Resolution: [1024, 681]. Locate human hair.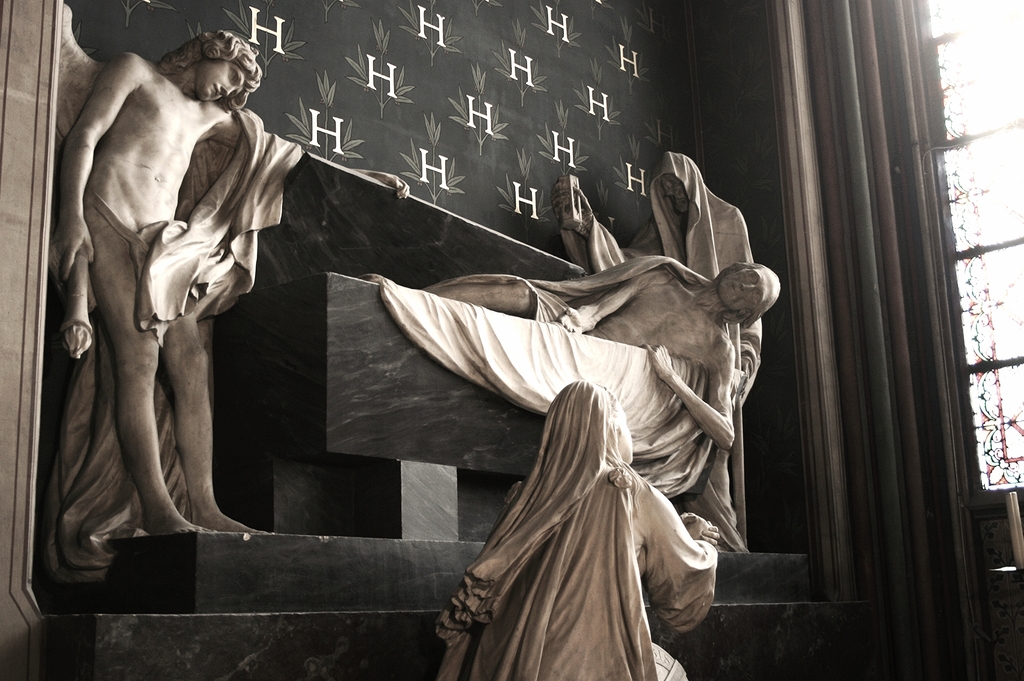
151:24:264:111.
